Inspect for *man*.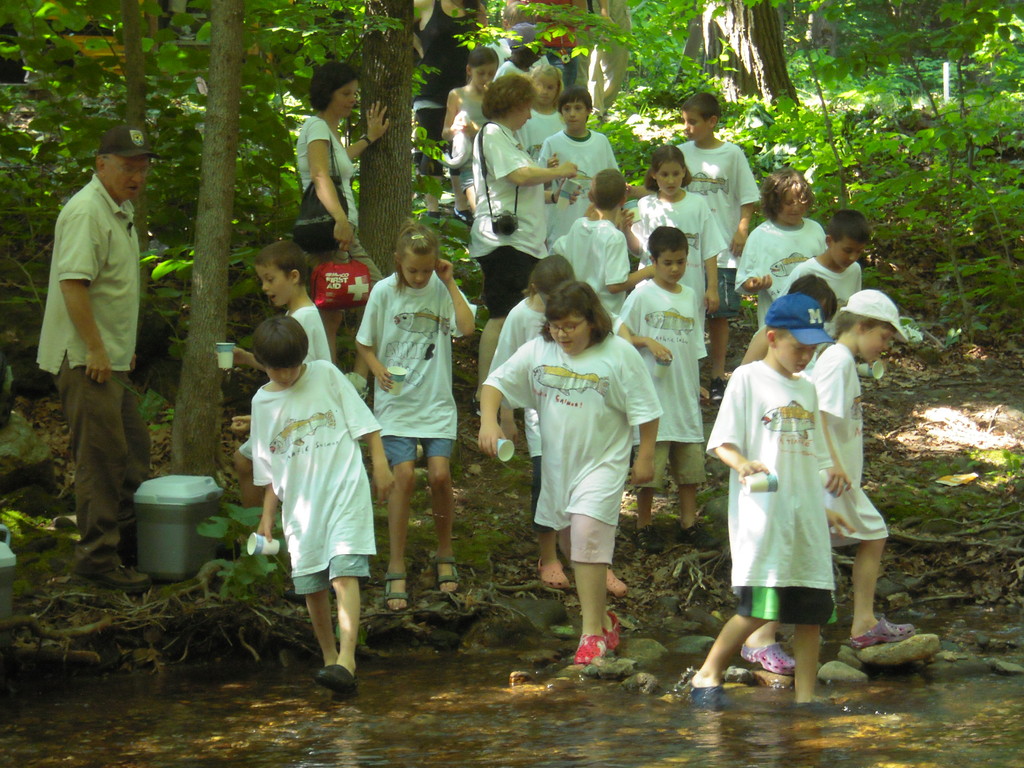
Inspection: locate(40, 132, 166, 527).
